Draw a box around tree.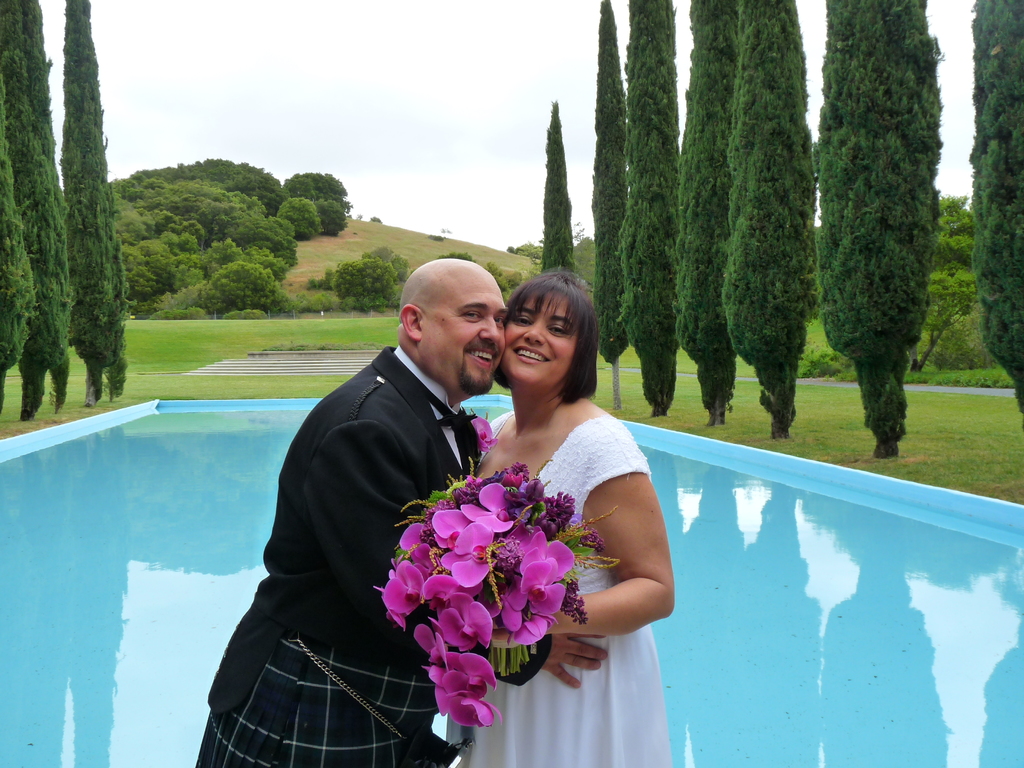
crop(814, 0, 943, 463).
